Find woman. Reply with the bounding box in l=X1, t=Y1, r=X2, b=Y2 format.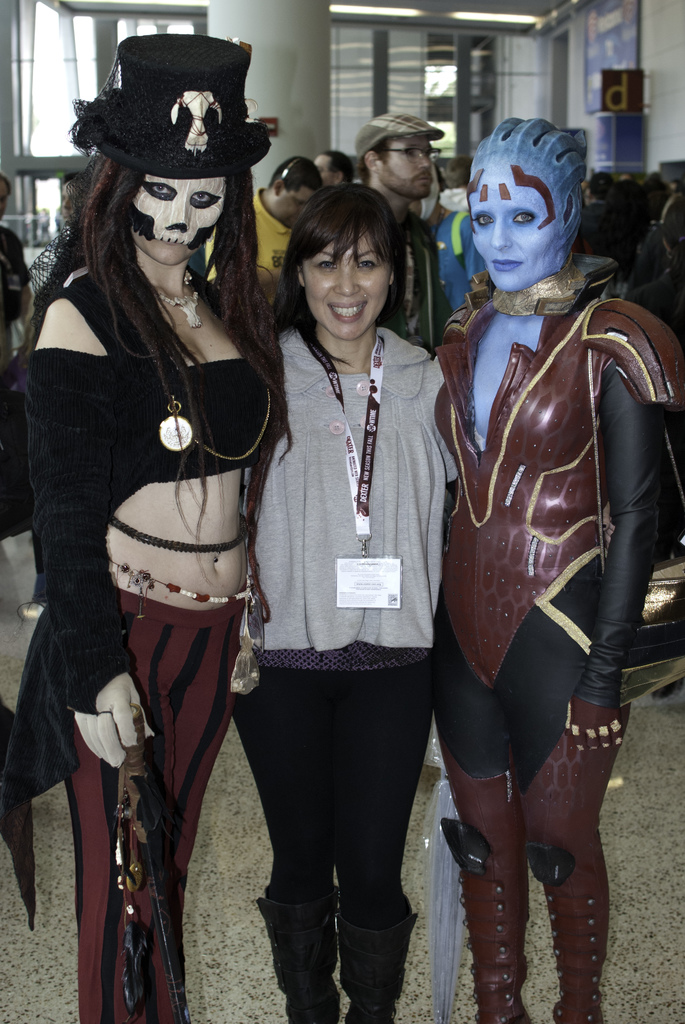
l=216, t=172, r=472, b=988.
